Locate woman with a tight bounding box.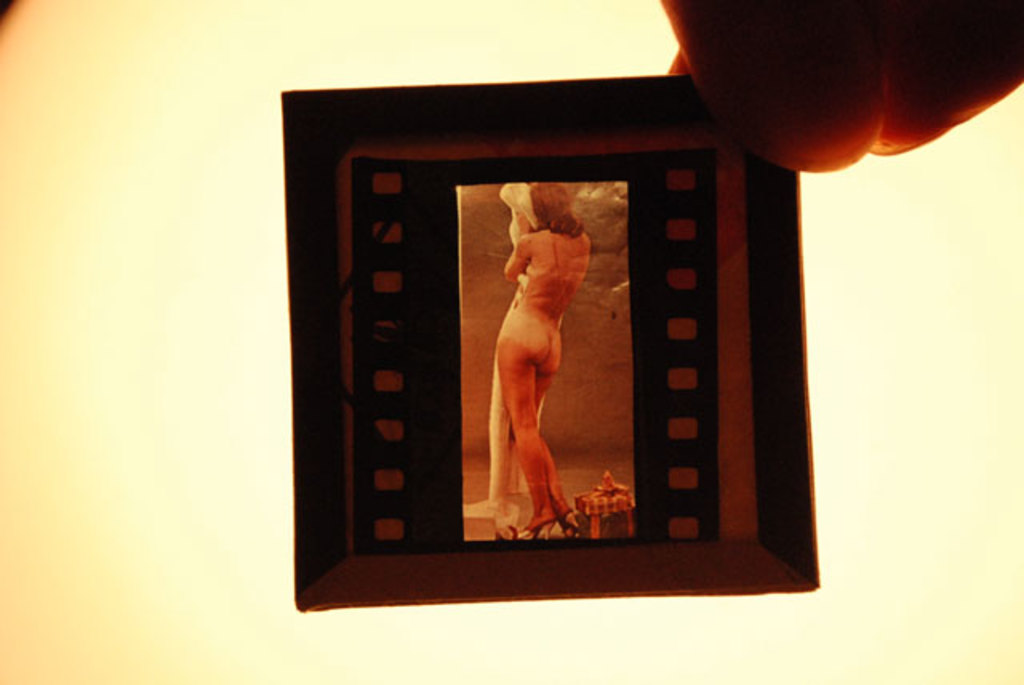
(494,181,586,543).
